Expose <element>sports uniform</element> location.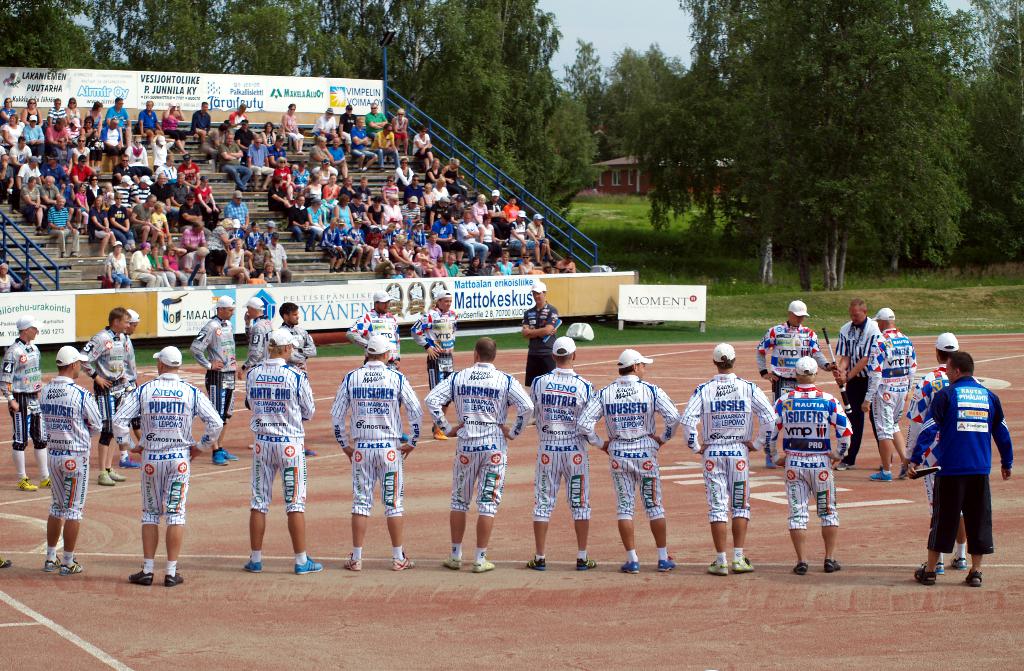
Exposed at crop(523, 367, 595, 524).
